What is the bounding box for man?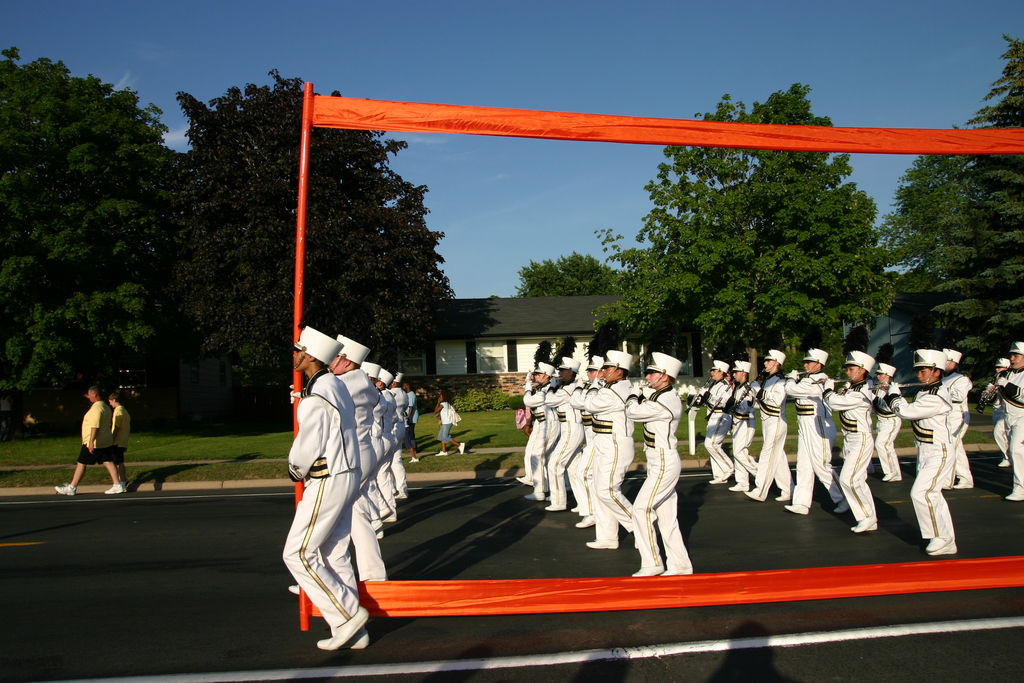
detection(588, 349, 635, 546).
